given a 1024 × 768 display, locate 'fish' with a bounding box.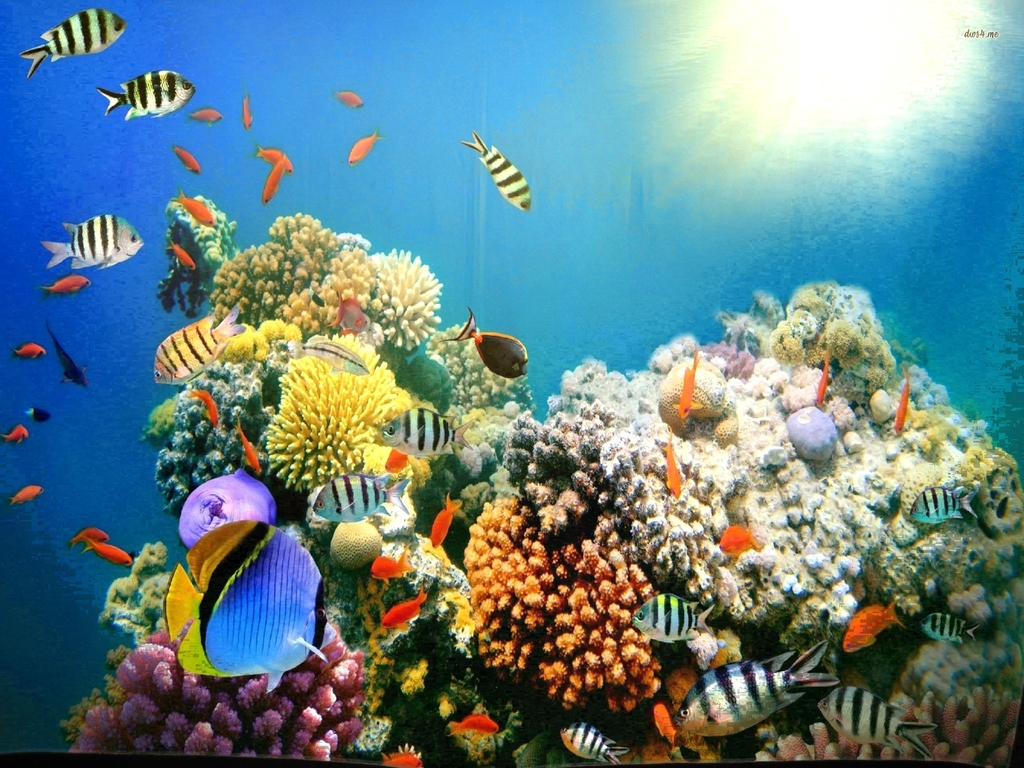
Located: bbox=[188, 387, 219, 424].
